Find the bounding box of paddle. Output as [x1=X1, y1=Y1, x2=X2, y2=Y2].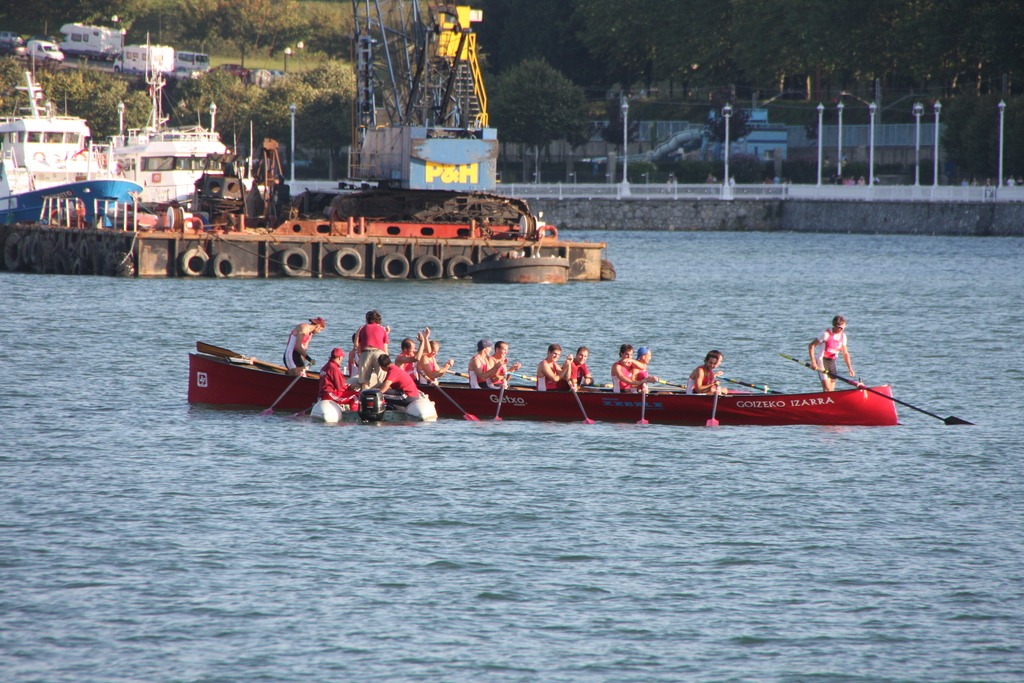
[x1=659, y1=377, x2=687, y2=390].
